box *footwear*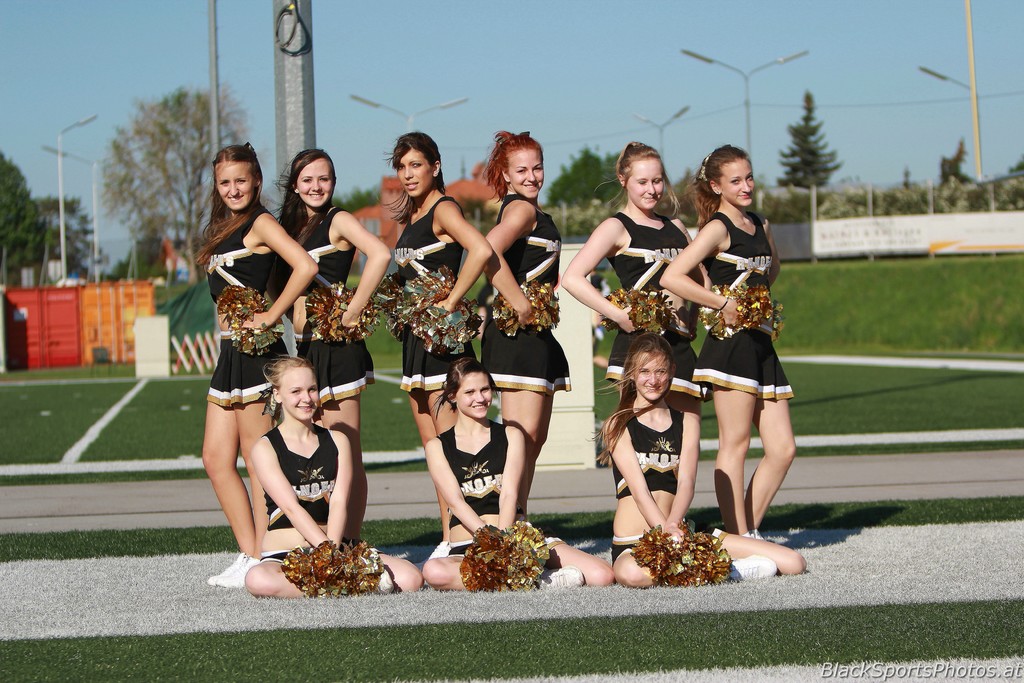
732, 553, 778, 580
